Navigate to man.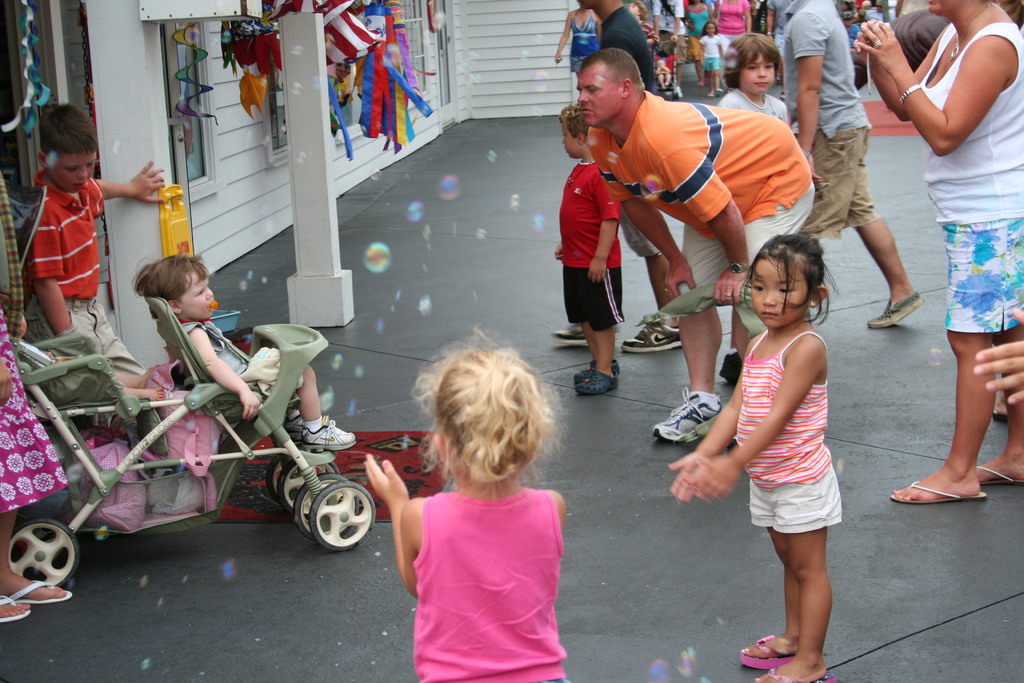
Navigation target: <box>775,0,921,329</box>.
